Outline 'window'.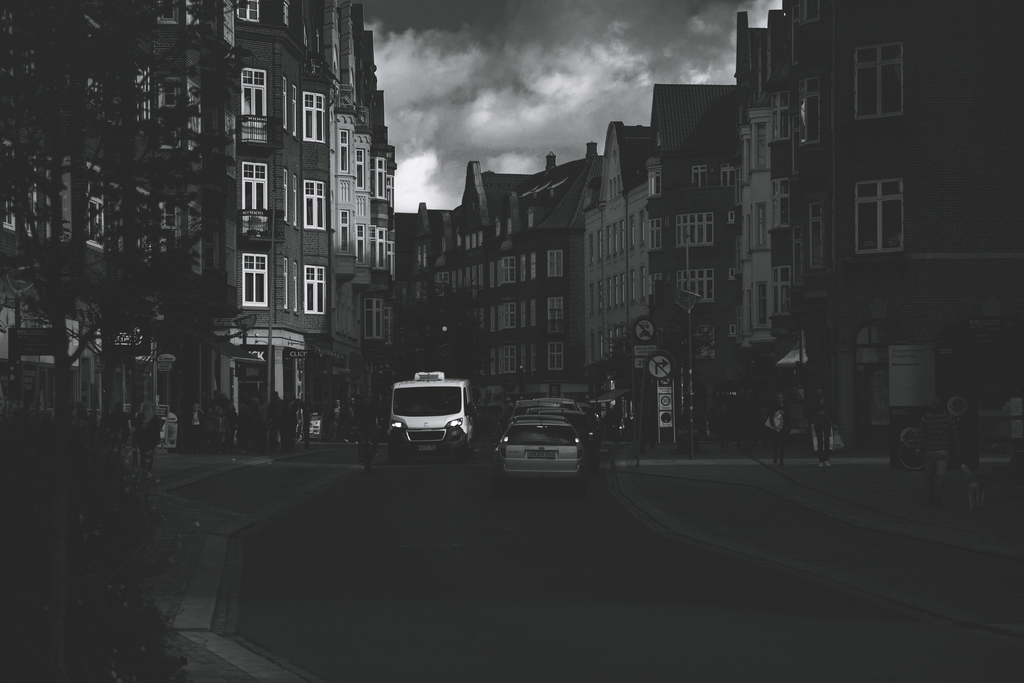
Outline: (x1=647, y1=218, x2=664, y2=253).
